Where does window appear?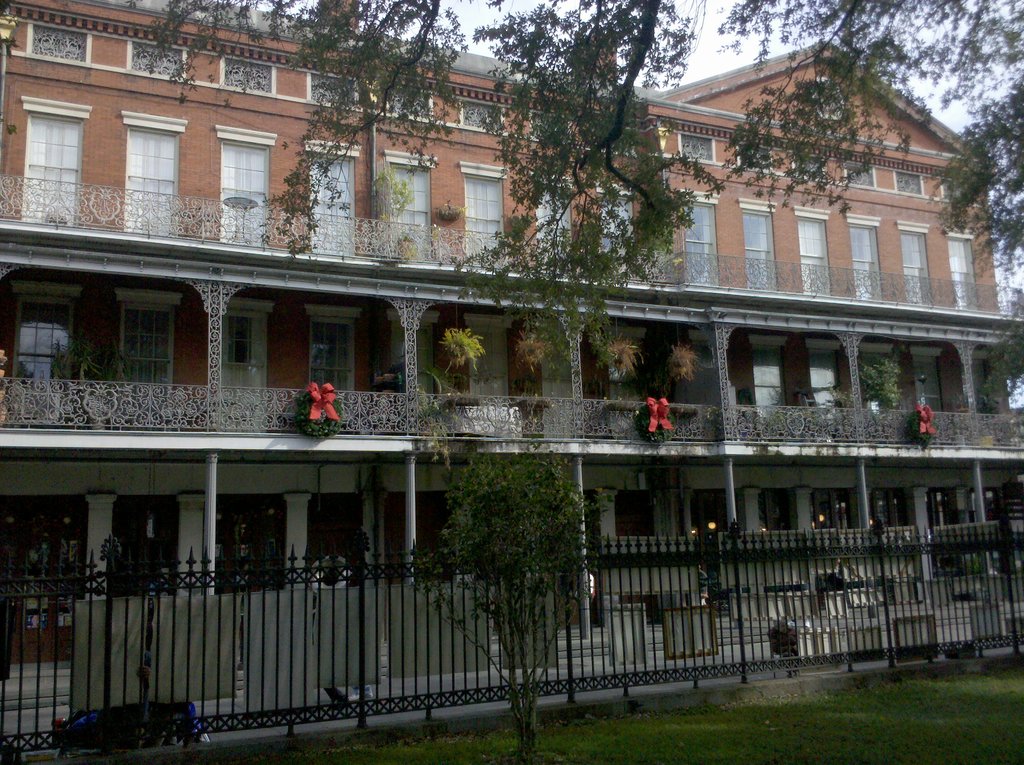
Appears at 752,344,789,429.
